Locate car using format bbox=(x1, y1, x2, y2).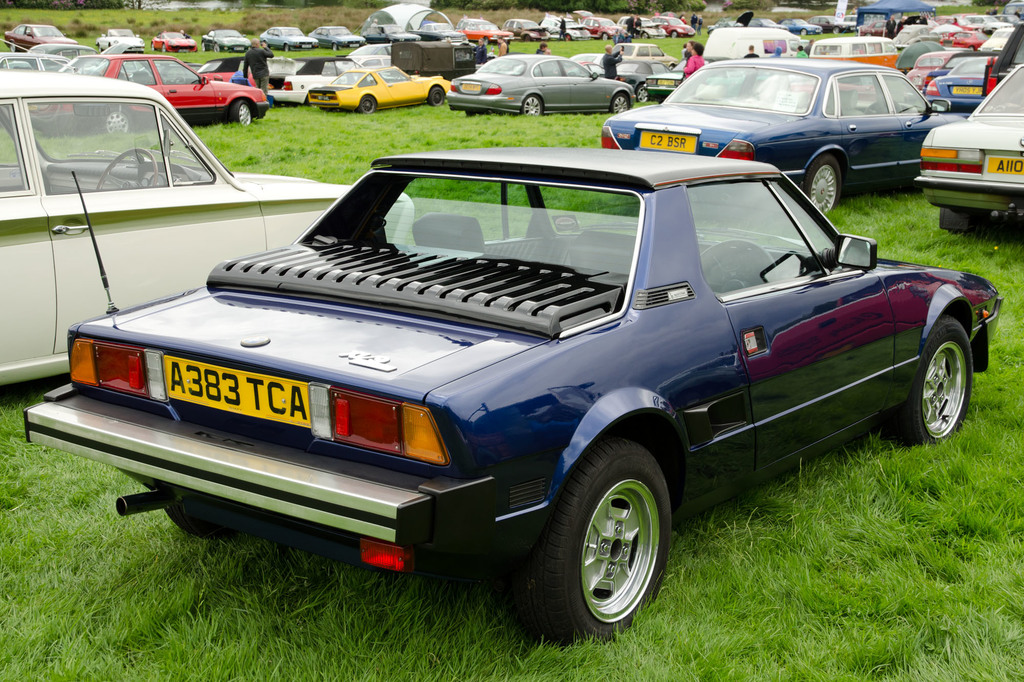
bbox=(98, 33, 142, 52).
